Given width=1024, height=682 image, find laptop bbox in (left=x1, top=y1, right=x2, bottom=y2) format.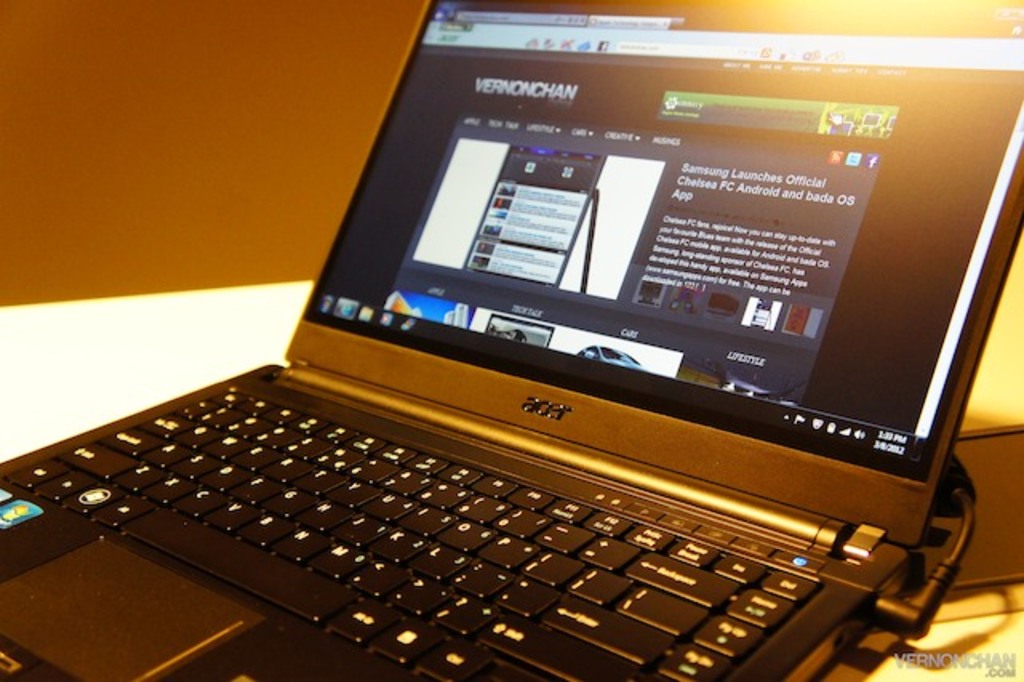
(left=0, top=0, right=1022, bottom=680).
